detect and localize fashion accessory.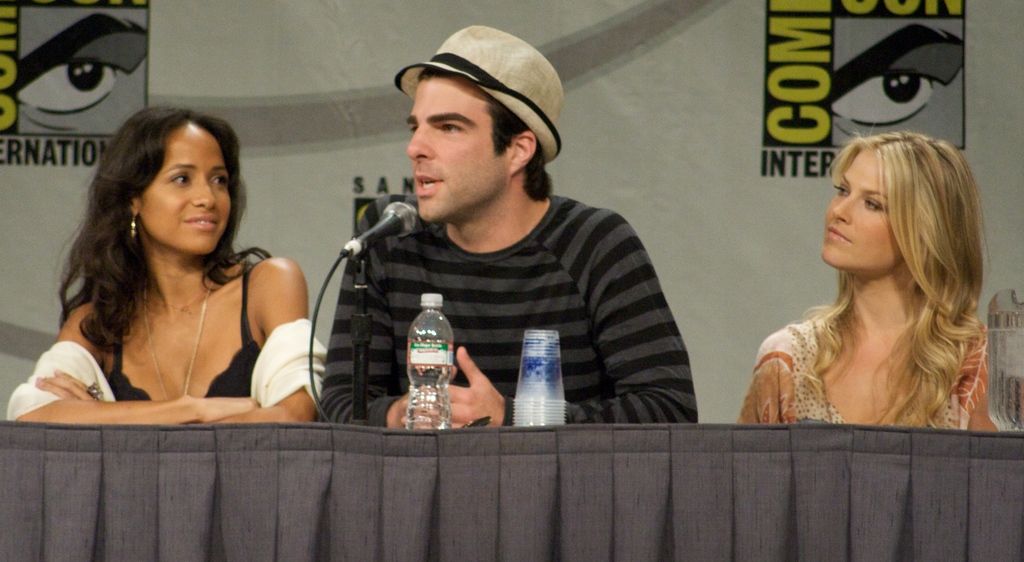
Localized at [392, 26, 564, 165].
